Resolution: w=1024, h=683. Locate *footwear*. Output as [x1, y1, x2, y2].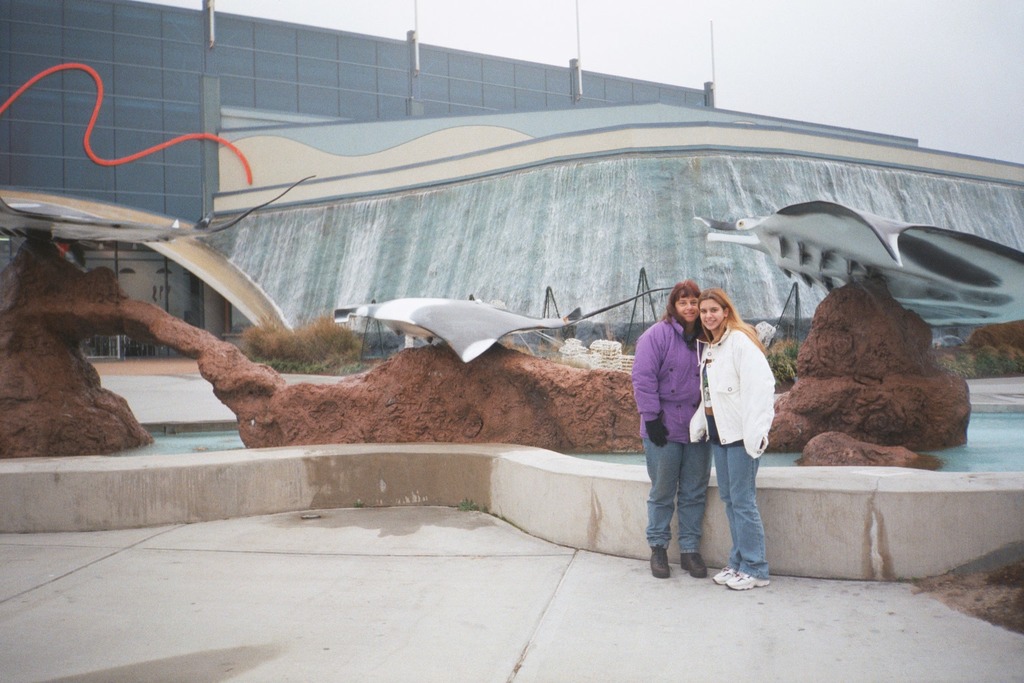
[724, 571, 770, 588].
